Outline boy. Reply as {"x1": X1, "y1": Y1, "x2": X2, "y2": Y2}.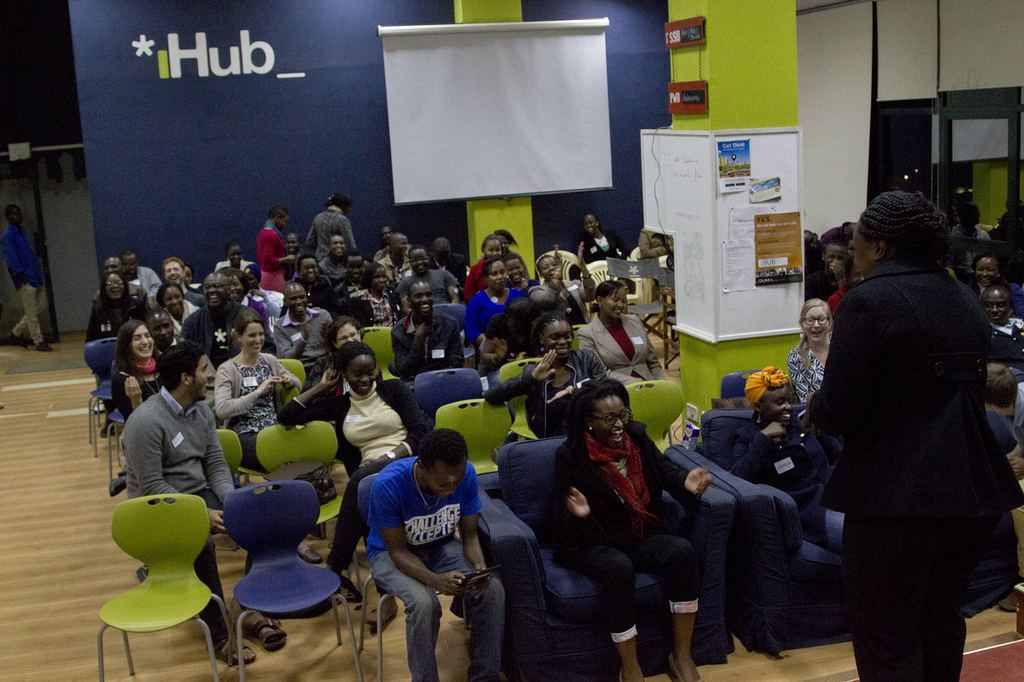
{"x1": 283, "y1": 231, "x2": 302, "y2": 254}.
